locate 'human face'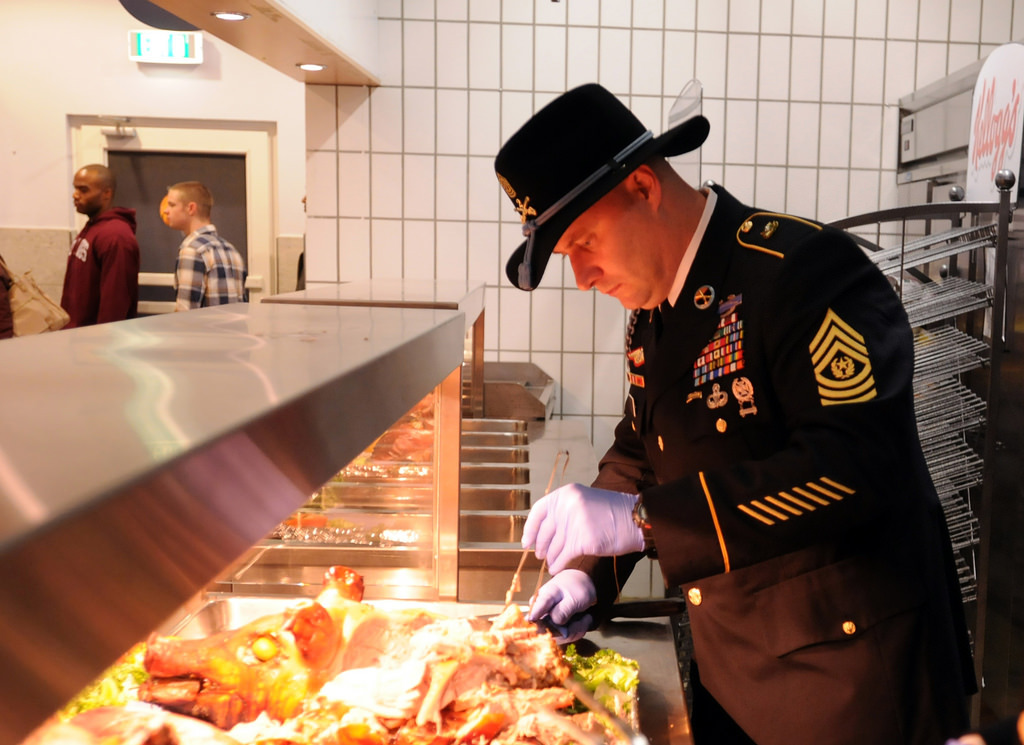
box(70, 167, 102, 214)
